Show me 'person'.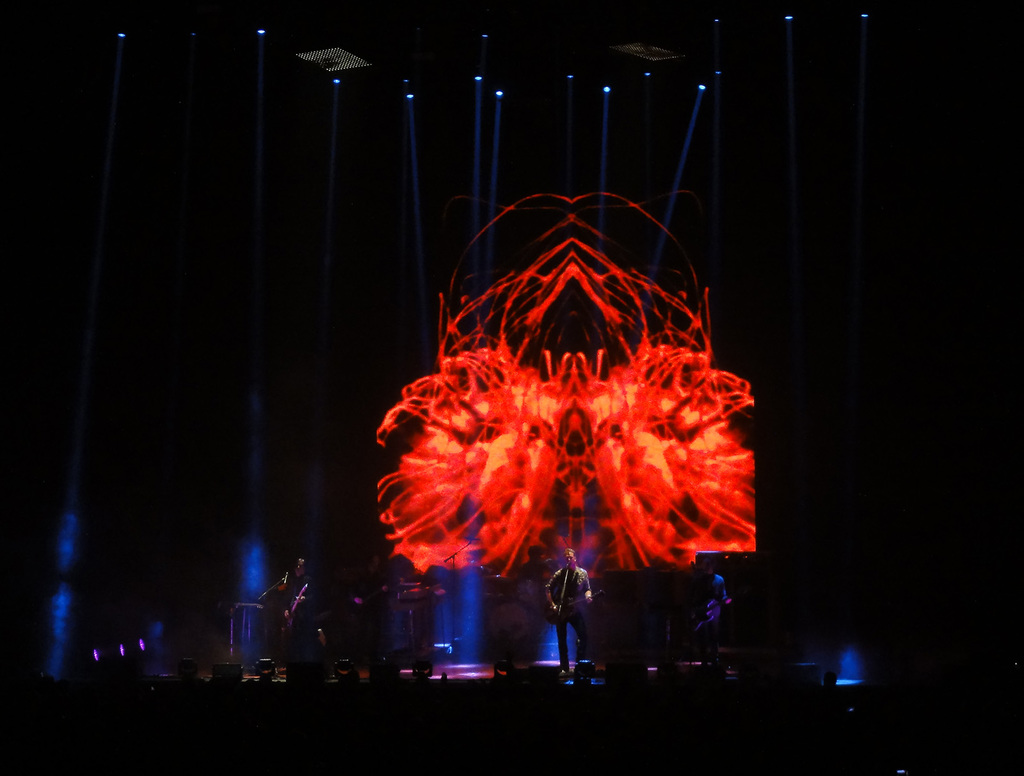
'person' is here: {"left": 530, "top": 543, "right": 602, "bottom": 677}.
